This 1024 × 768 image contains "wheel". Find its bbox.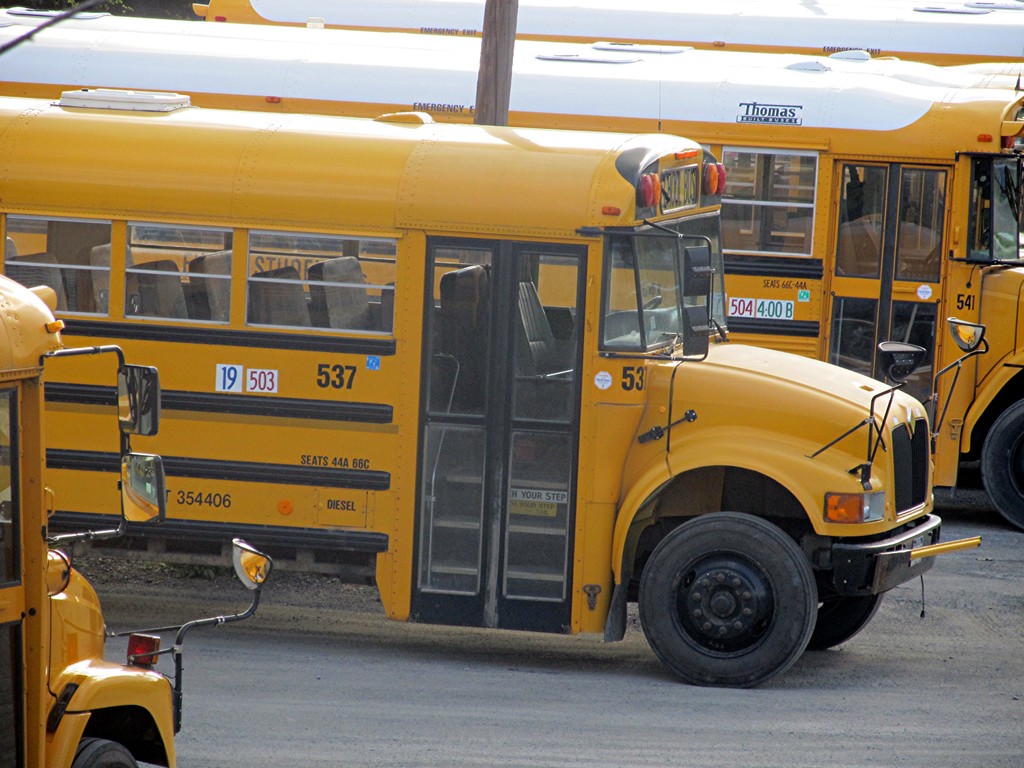
detection(975, 399, 1023, 532).
